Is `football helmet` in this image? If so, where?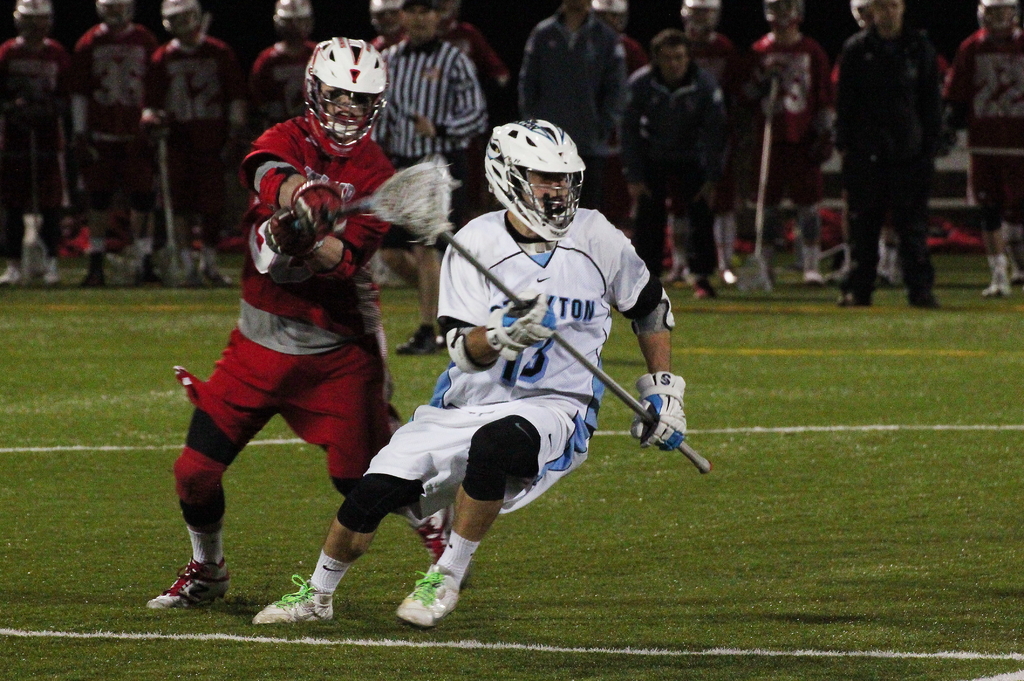
Yes, at 483 115 589 243.
